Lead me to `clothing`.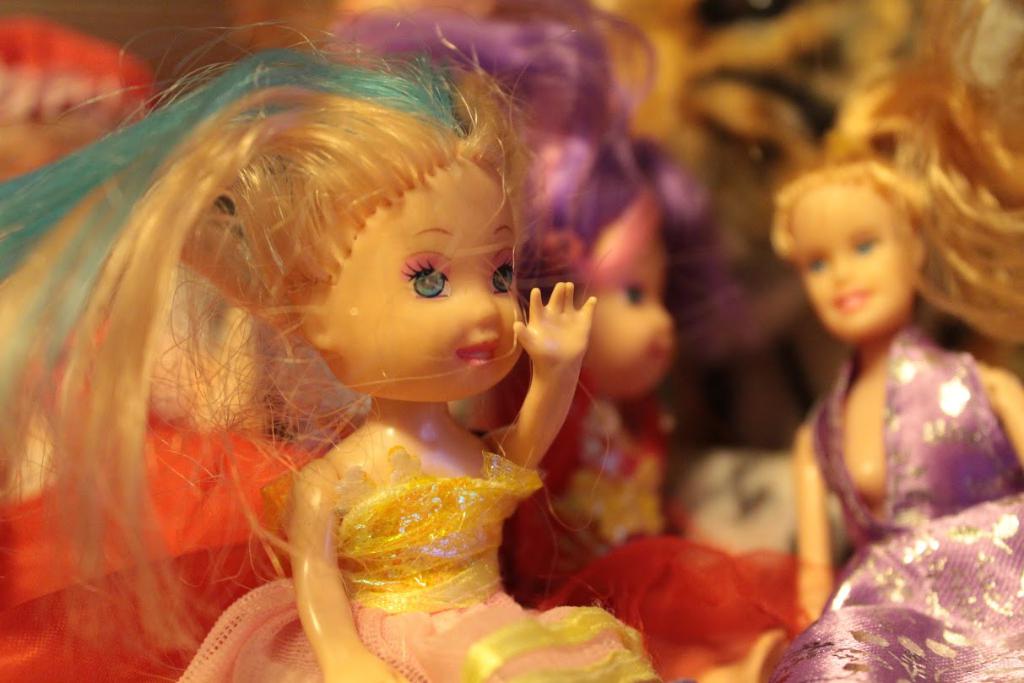
Lead to select_region(503, 385, 807, 682).
